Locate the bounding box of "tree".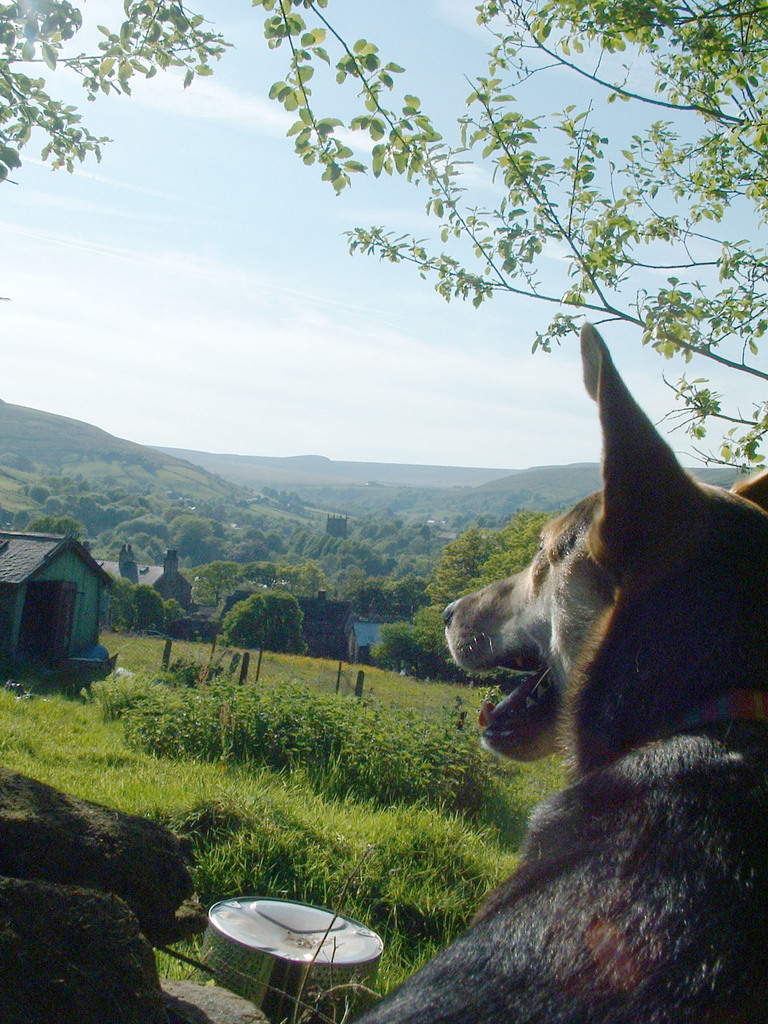
Bounding box: left=19, top=55, right=95, bottom=177.
